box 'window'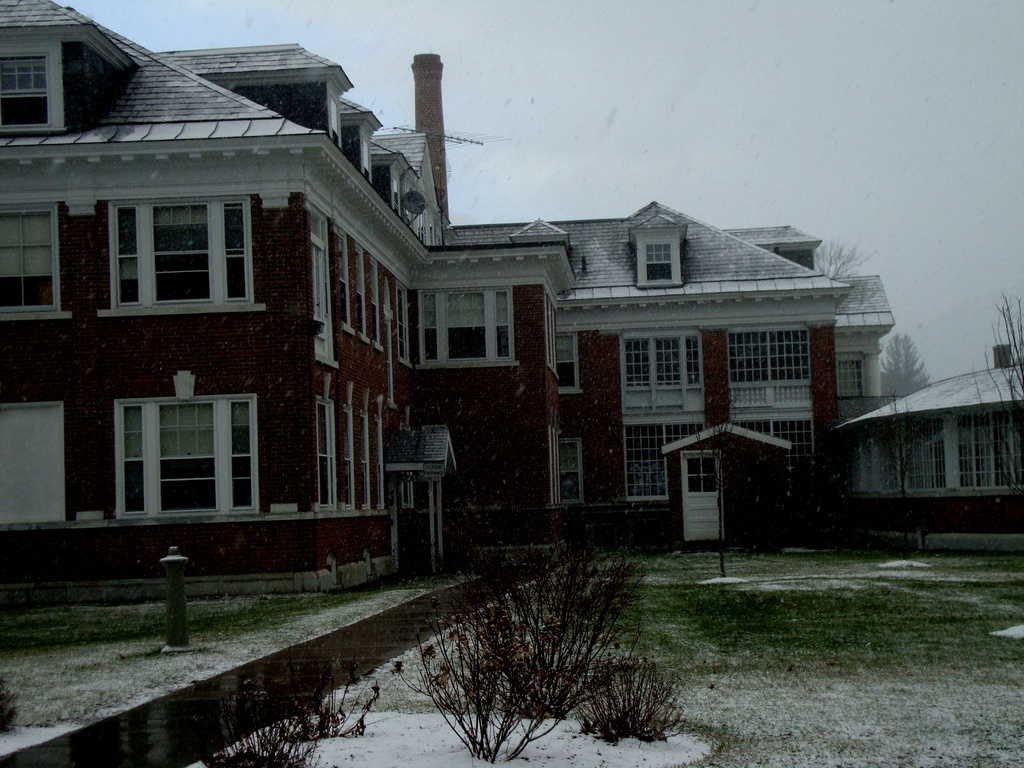
<region>767, 419, 816, 479</region>
